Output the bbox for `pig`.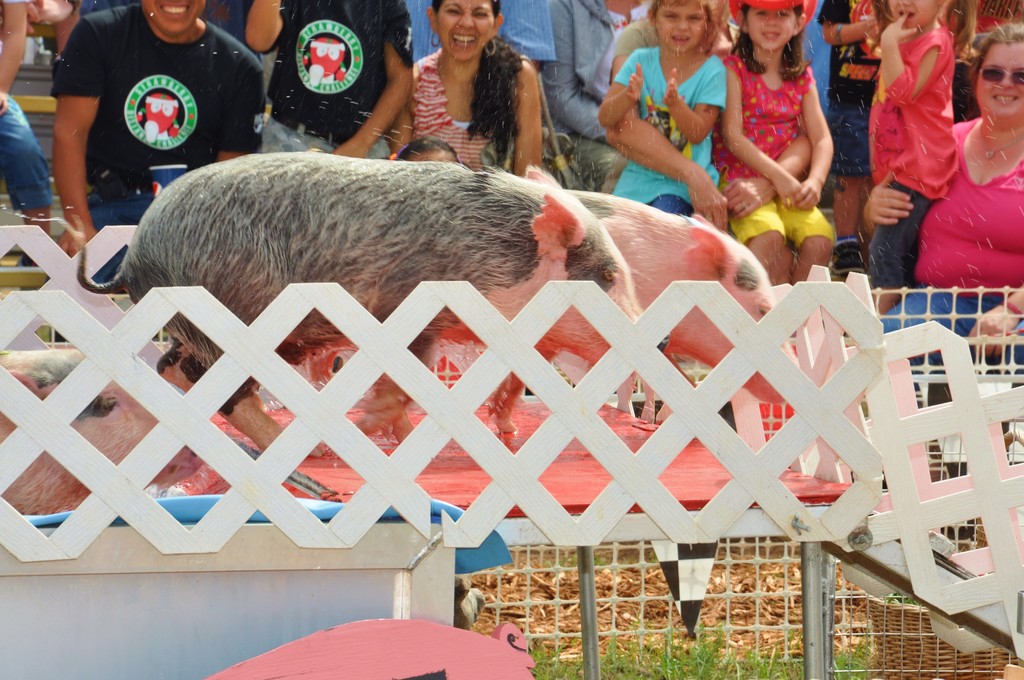
(390,184,804,442).
